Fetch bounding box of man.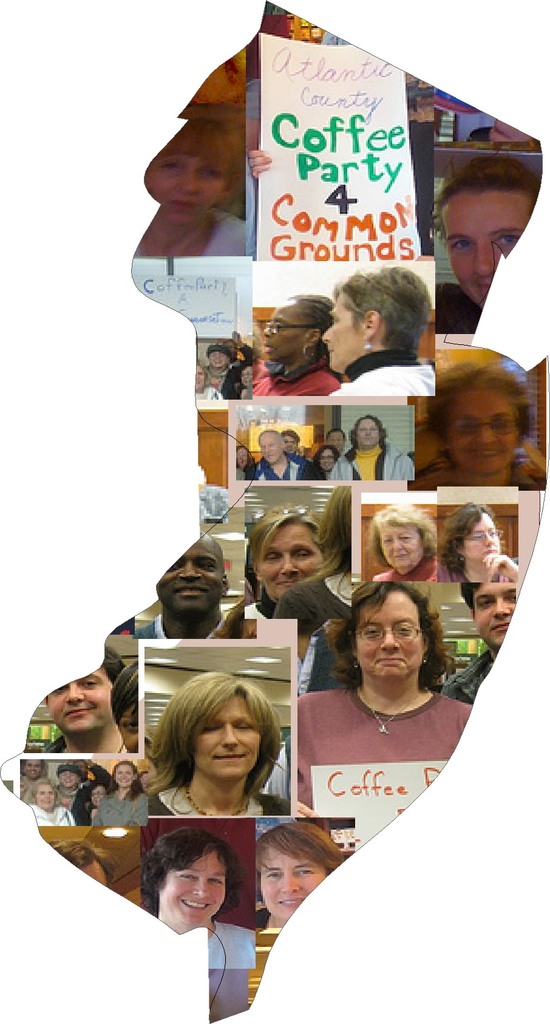
Bbox: (441, 578, 521, 704).
